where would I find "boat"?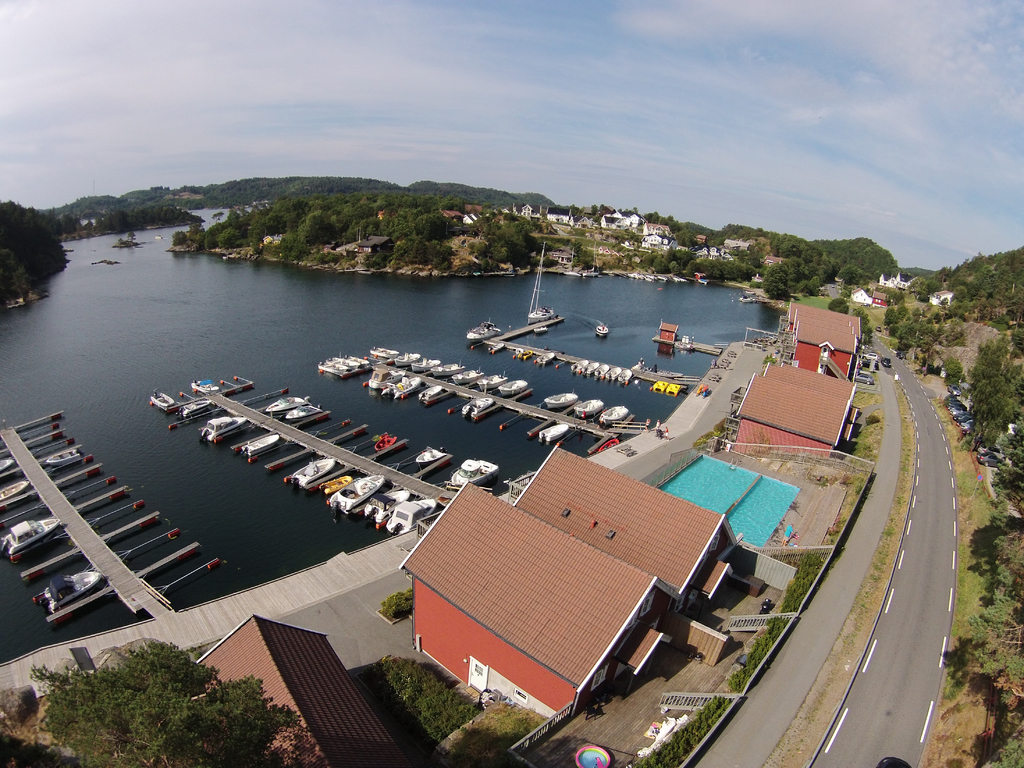
At {"left": 154, "top": 232, "right": 165, "bottom": 241}.
